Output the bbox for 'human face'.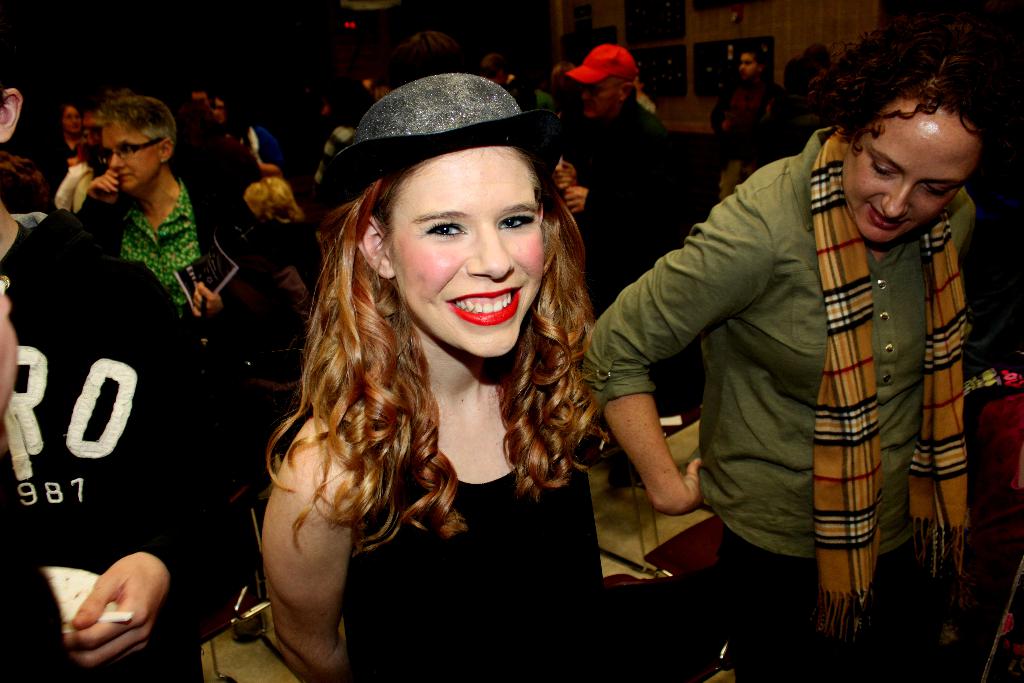
box=[581, 79, 620, 125].
